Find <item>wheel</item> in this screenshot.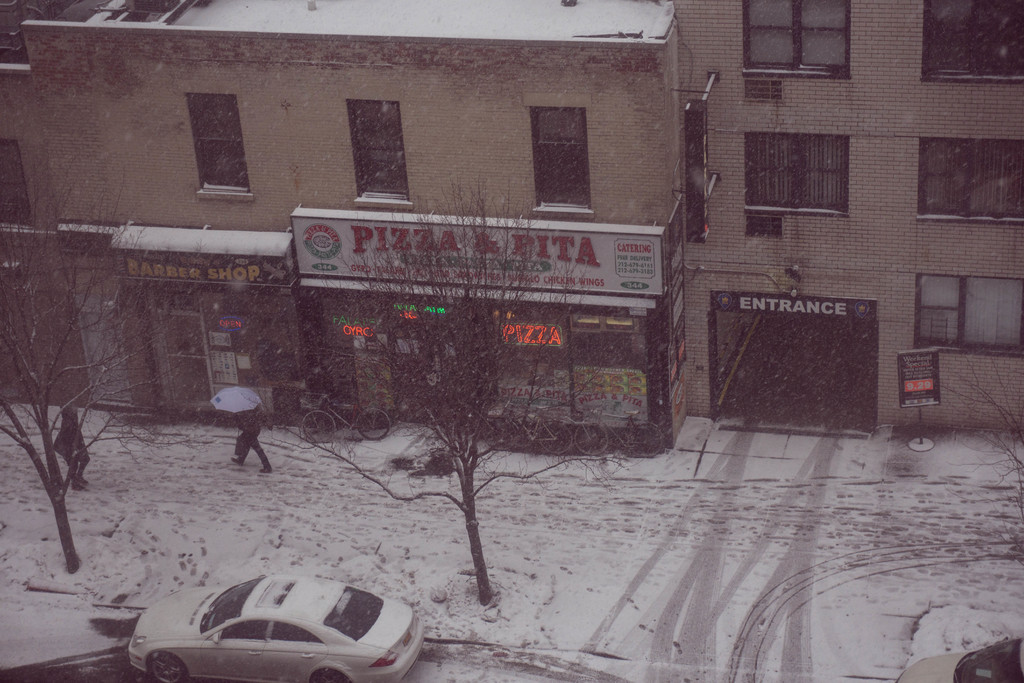
The bounding box for <item>wheel</item> is left=630, top=422, right=665, bottom=460.
